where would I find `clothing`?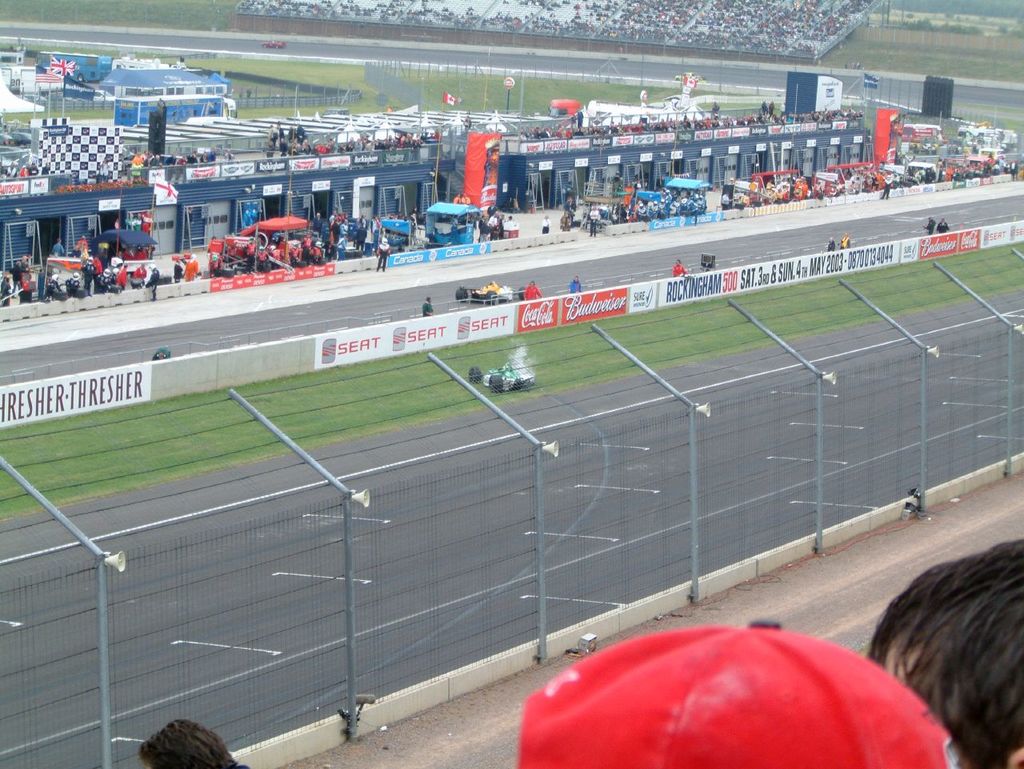
At crop(570, 278, 584, 294).
